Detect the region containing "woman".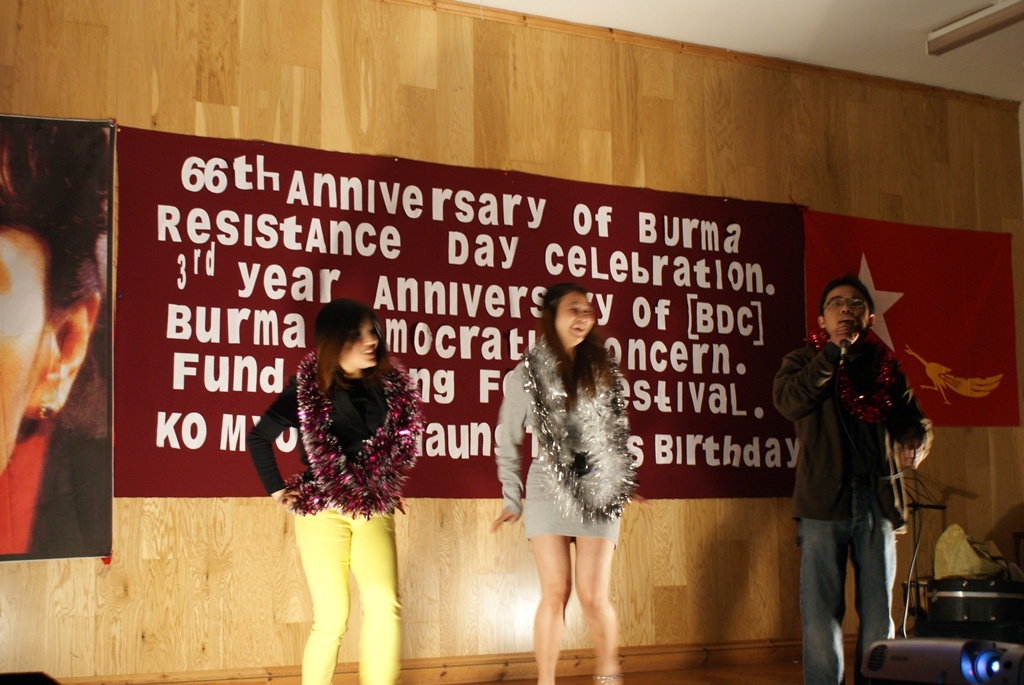
255 291 430 655.
